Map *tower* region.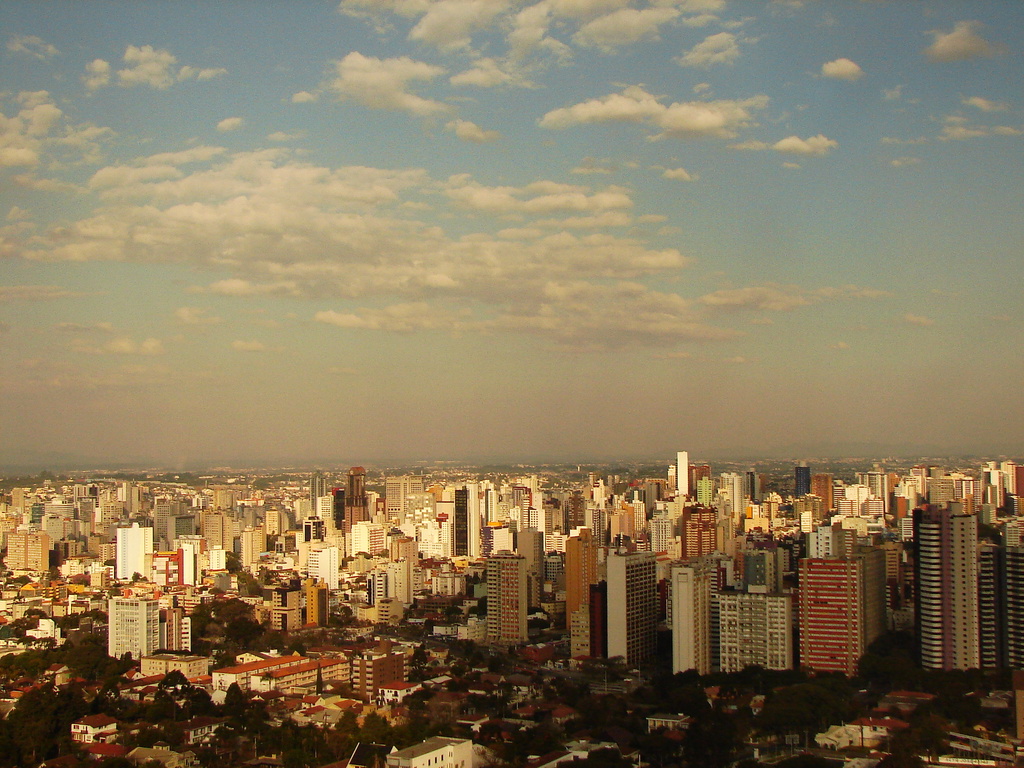
Mapped to x1=710, y1=582, x2=797, y2=673.
